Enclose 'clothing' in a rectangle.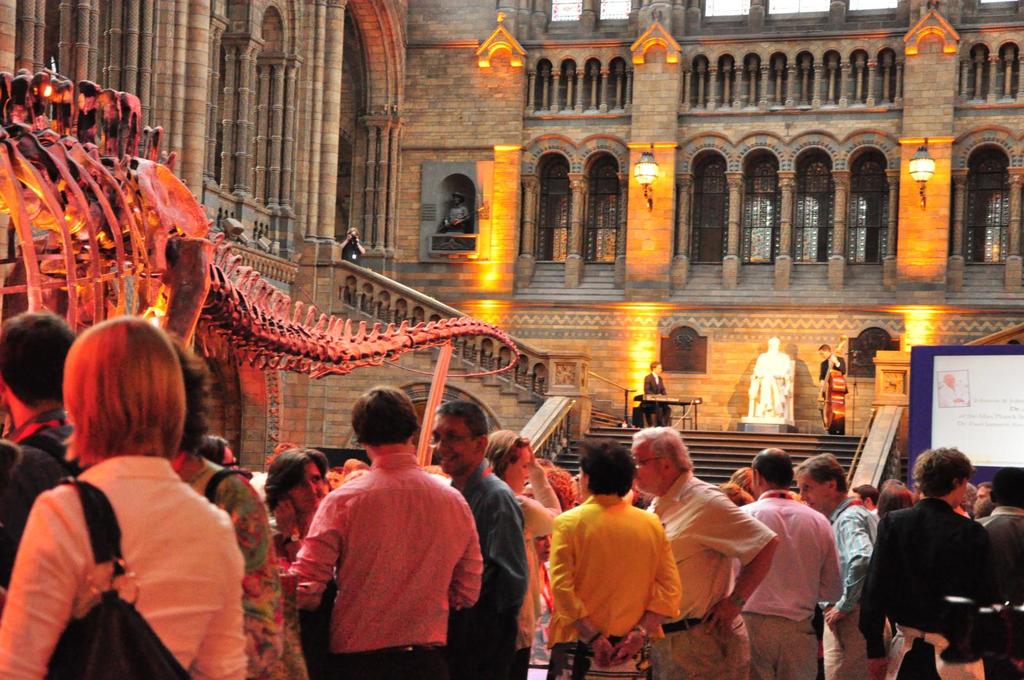
pyautogui.locateOnScreen(0, 453, 241, 679).
